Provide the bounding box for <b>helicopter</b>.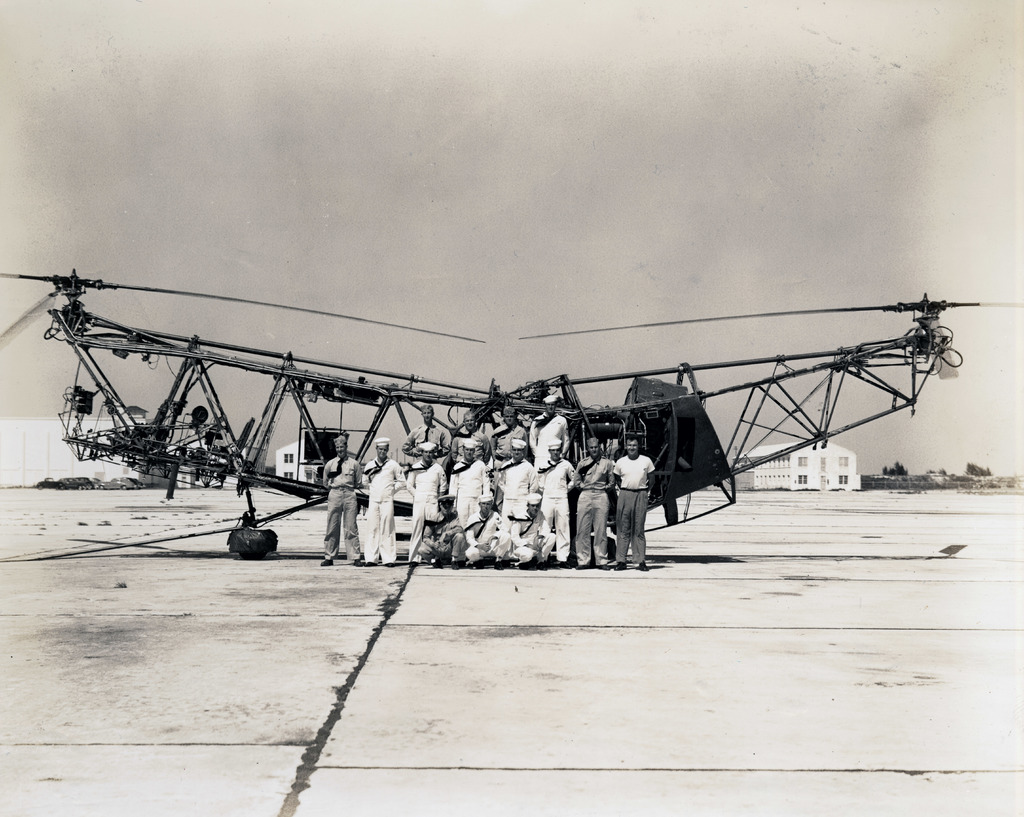
0,270,1023,560.
